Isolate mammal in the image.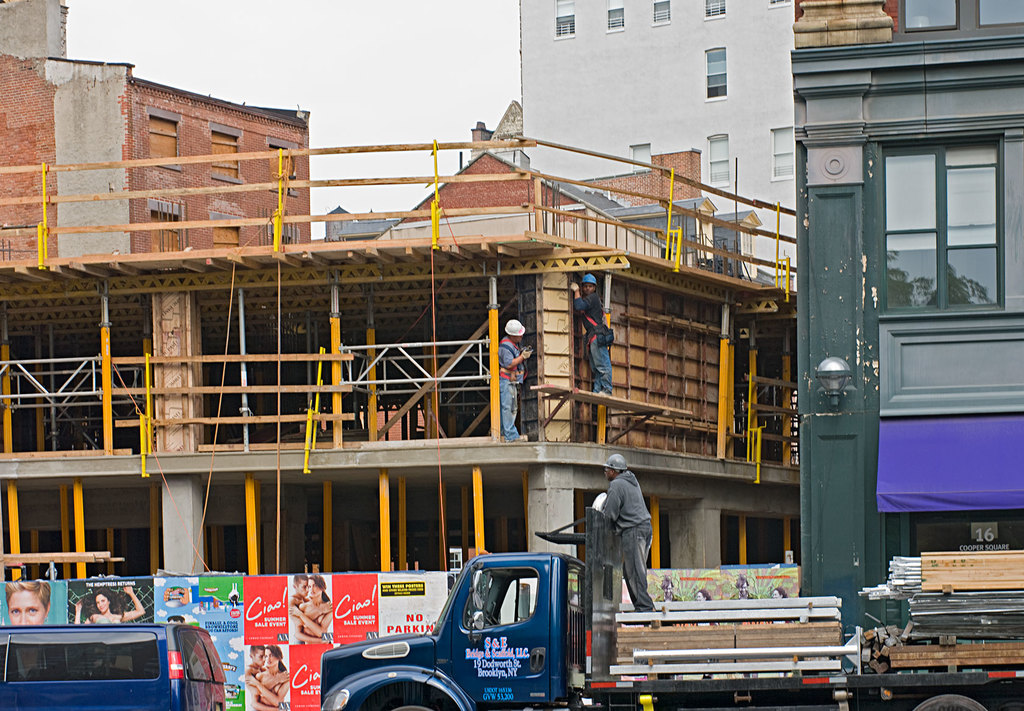
Isolated region: {"left": 652, "top": 580, "right": 681, "bottom": 682}.
